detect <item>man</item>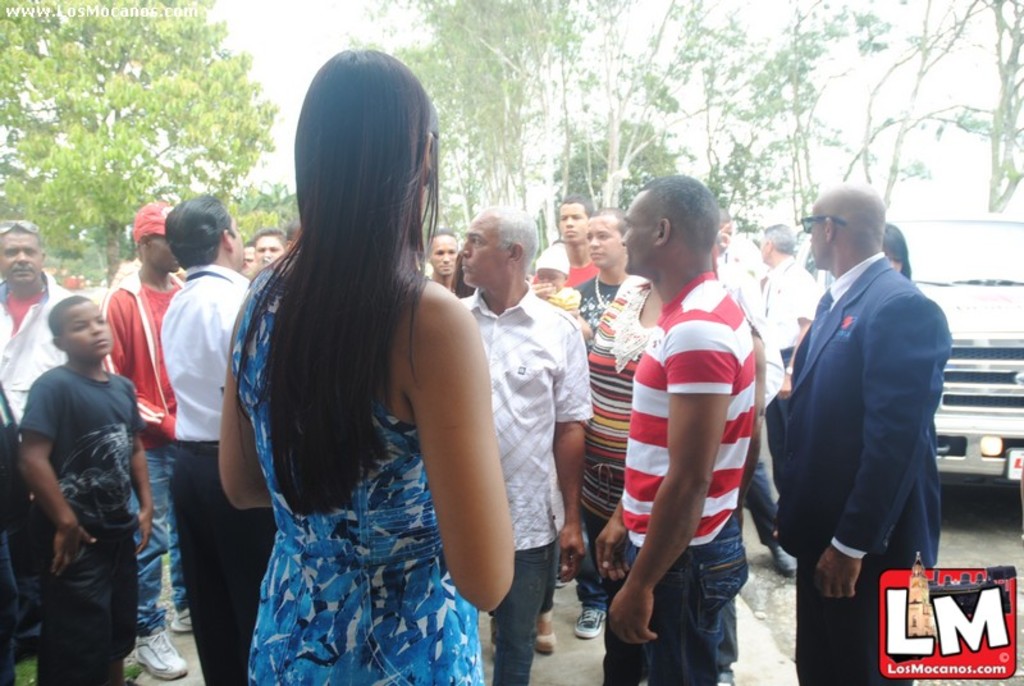
box(755, 186, 969, 685)
